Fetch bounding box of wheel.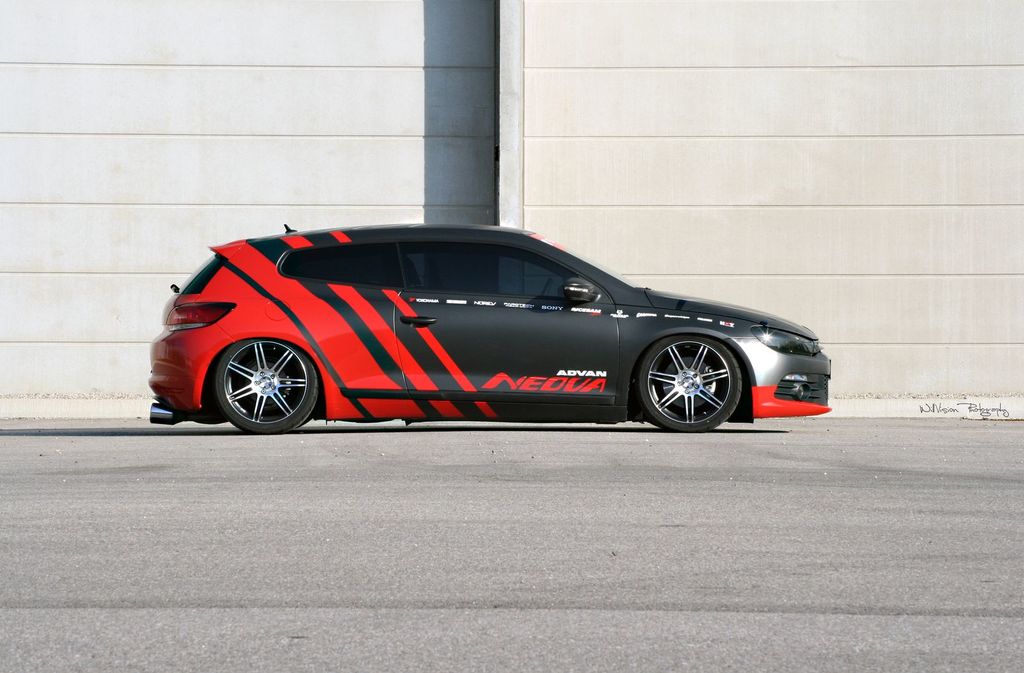
Bbox: x1=213 y1=332 x2=307 y2=418.
